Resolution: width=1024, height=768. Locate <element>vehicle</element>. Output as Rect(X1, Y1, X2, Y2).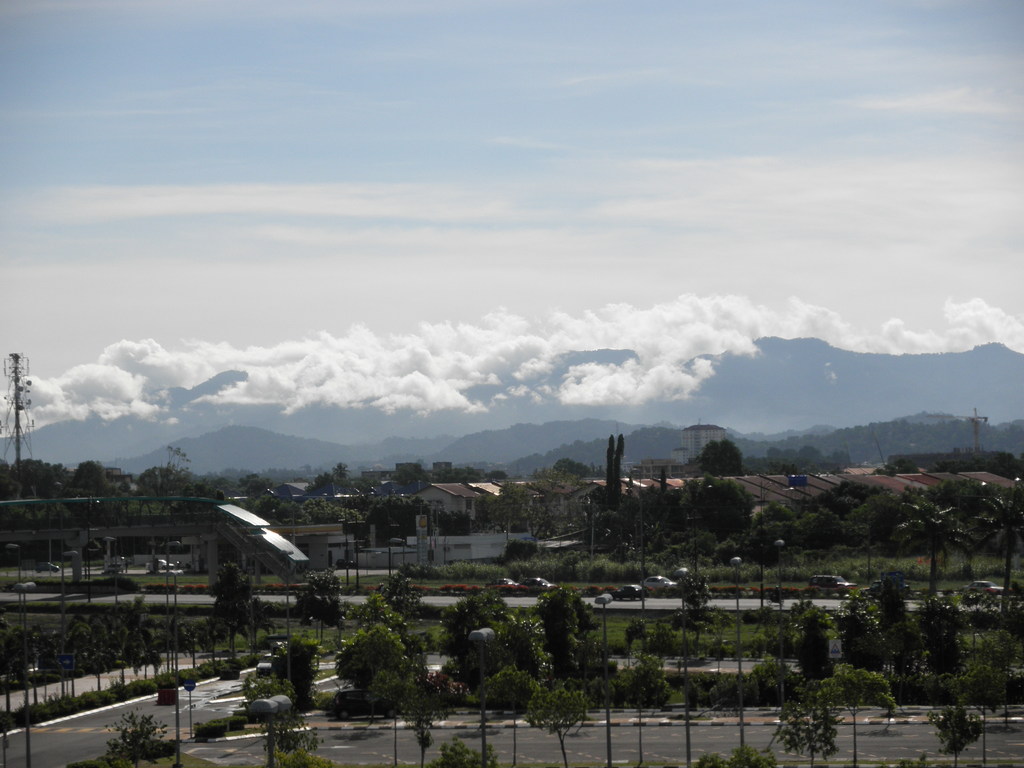
Rect(866, 574, 915, 602).
